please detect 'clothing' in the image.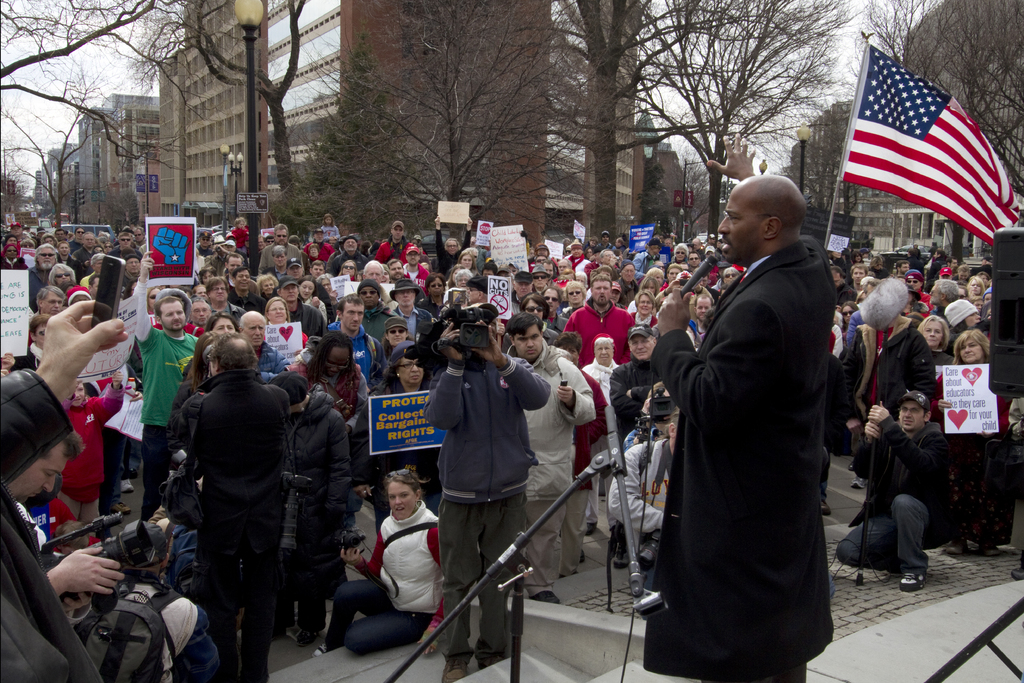
712 266 717 279.
